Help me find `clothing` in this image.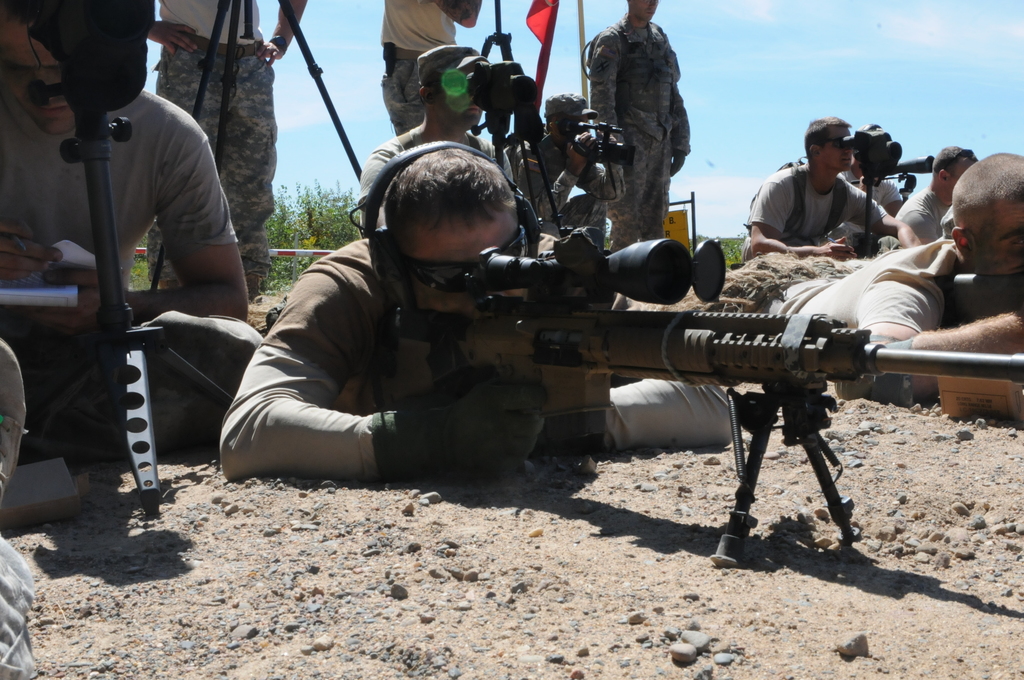
Found it: 356/127/514/232.
